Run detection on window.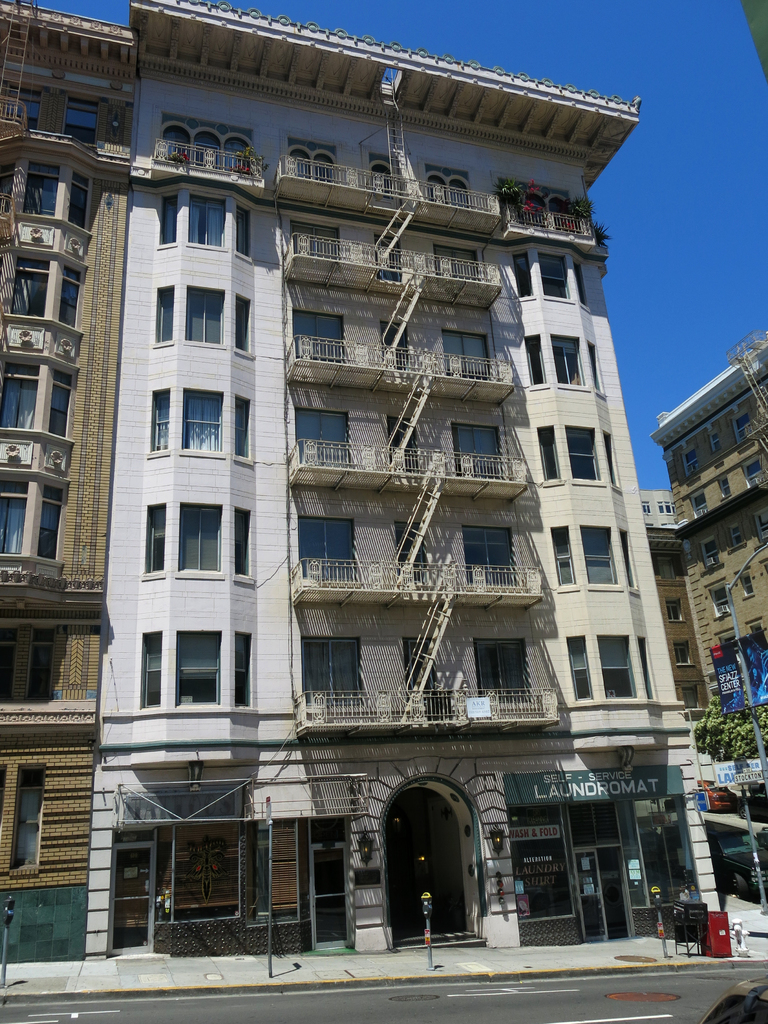
Result: BBox(188, 283, 225, 344).
